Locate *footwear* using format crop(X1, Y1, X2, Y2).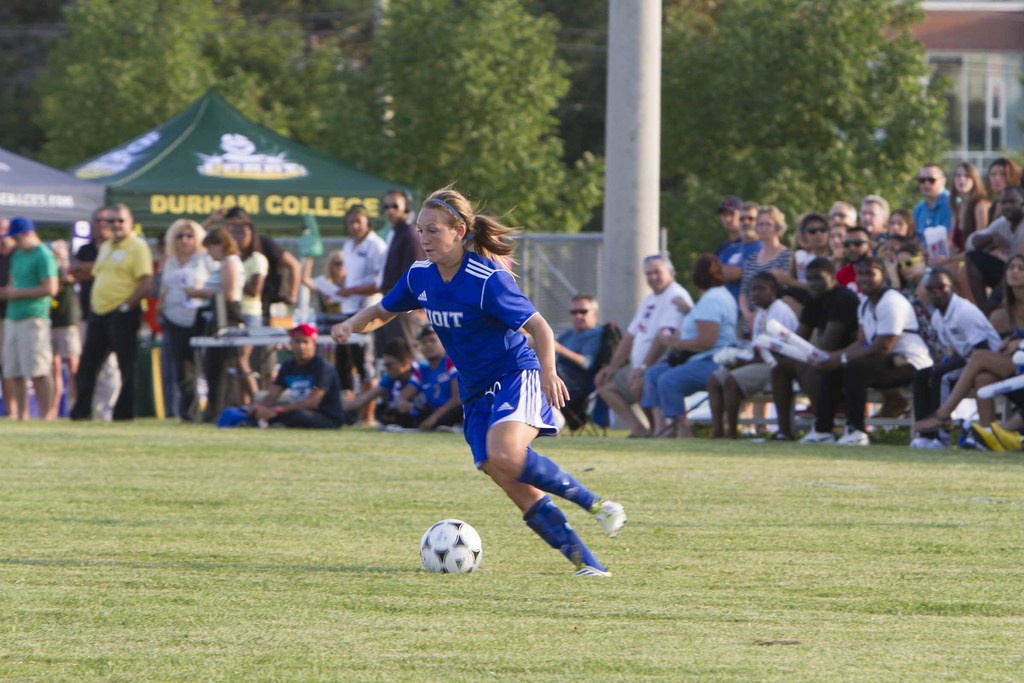
crop(903, 409, 956, 428).
